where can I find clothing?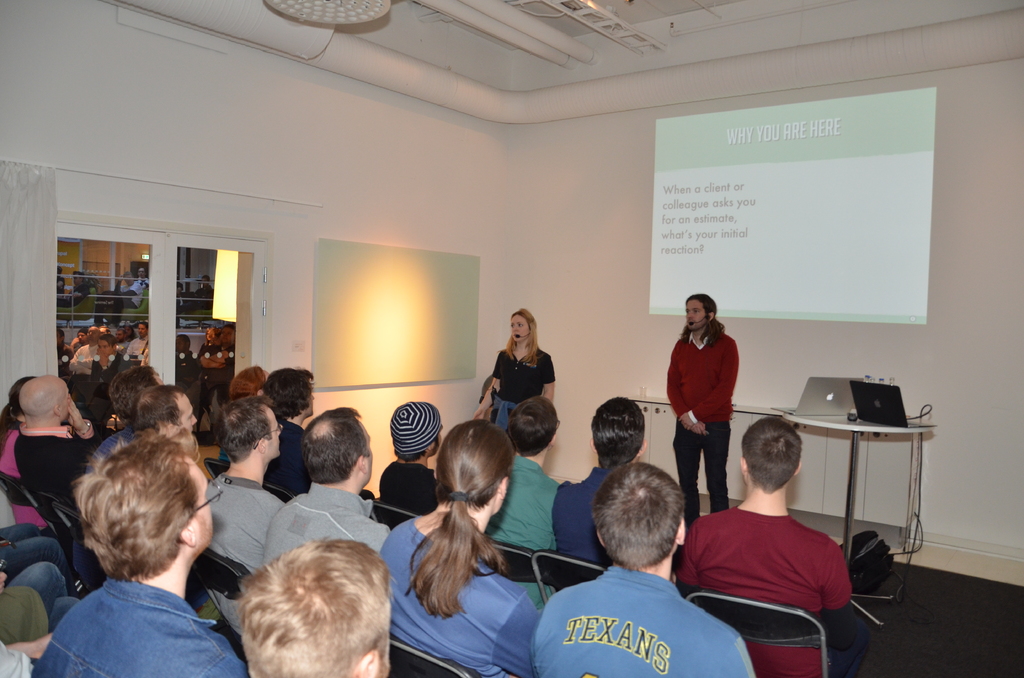
You can find it at locate(90, 355, 124, 389).
